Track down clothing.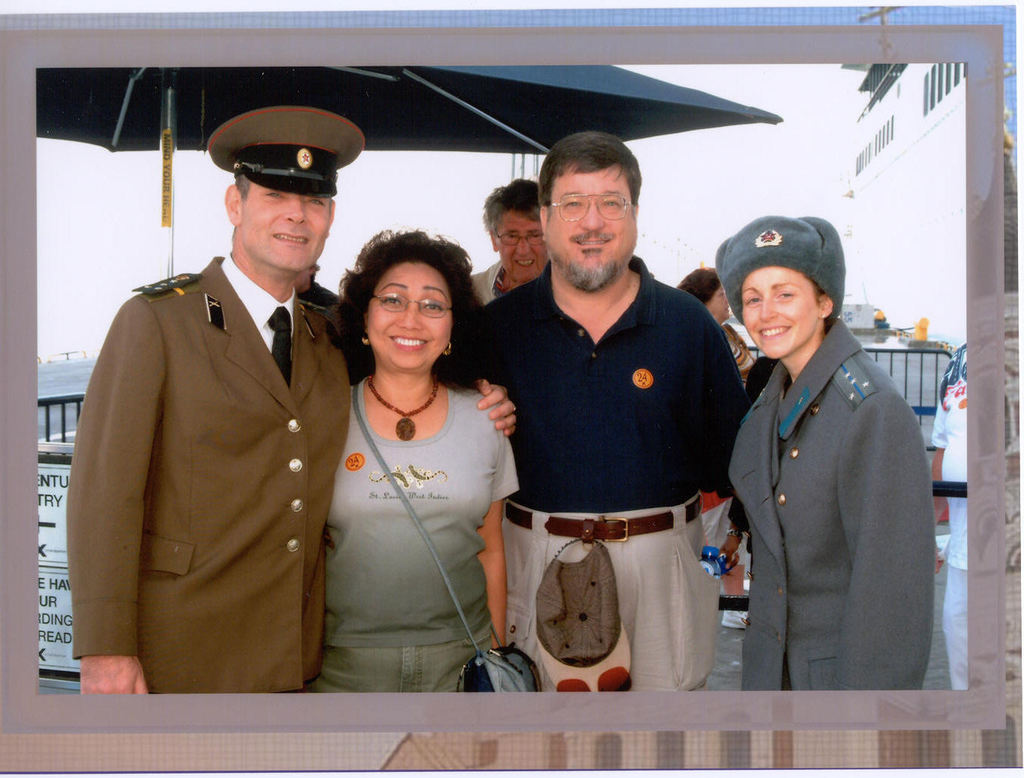
Tracked to [68, 203, 354, 717].
